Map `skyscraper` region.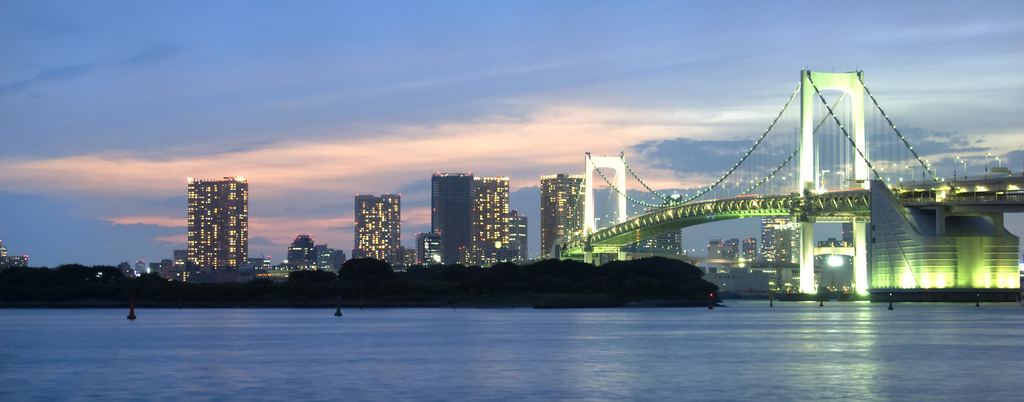
Mapped to 542/174/584/254.
